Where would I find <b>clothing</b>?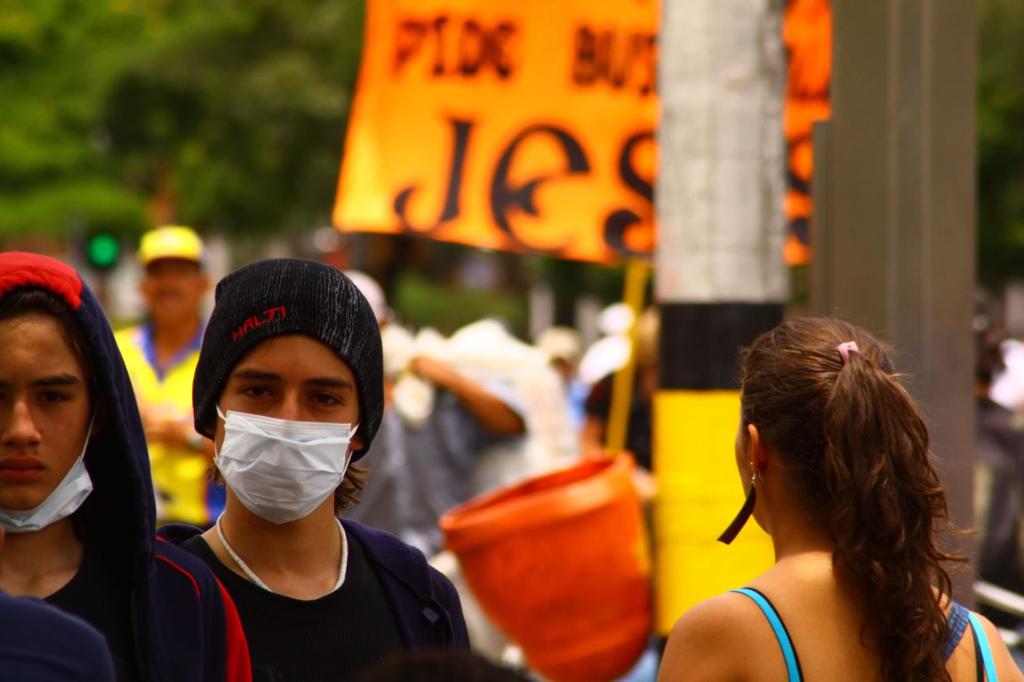
At crop(725, 582, 1002, 681).
